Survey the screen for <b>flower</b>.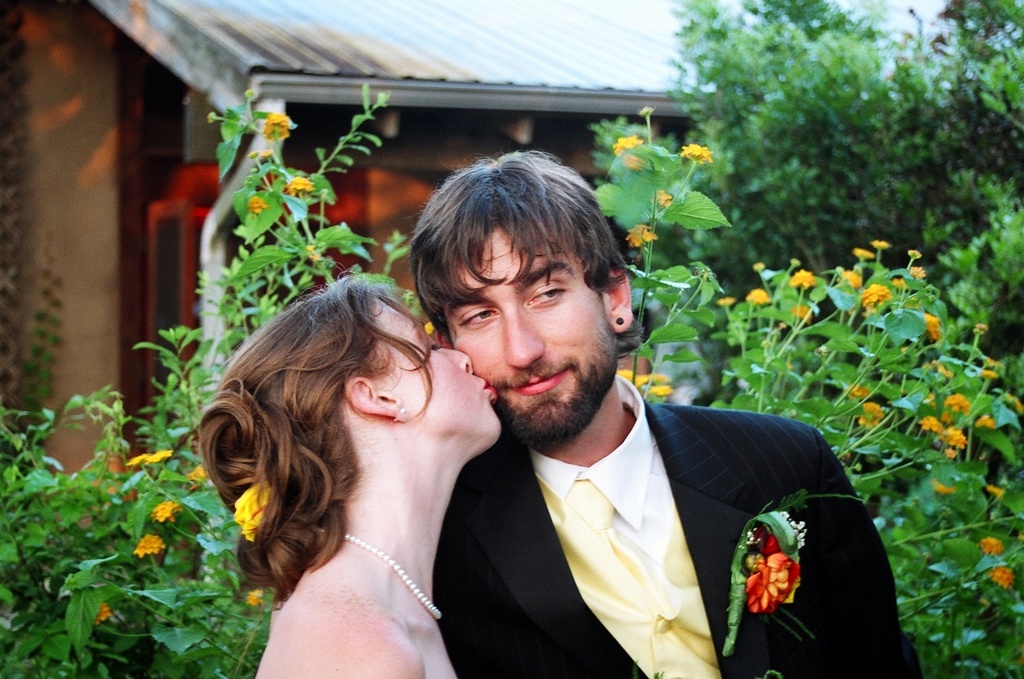
Survey found: rect(836, 269, 862, 288).
